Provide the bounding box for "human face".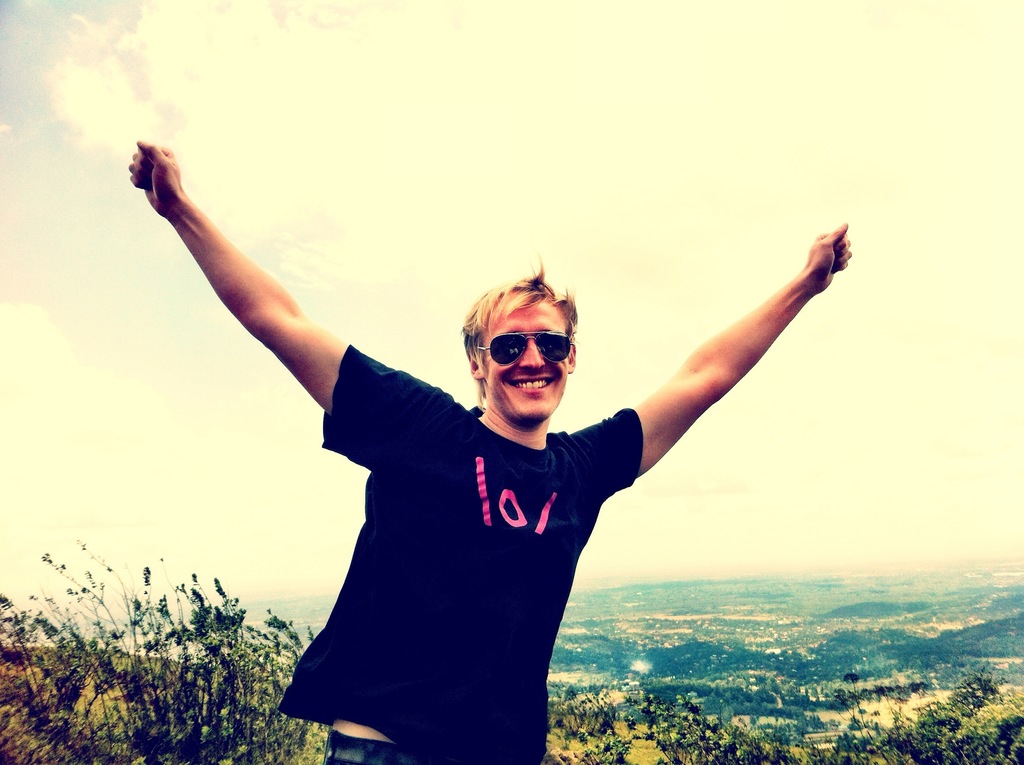
483:298:569:420.
